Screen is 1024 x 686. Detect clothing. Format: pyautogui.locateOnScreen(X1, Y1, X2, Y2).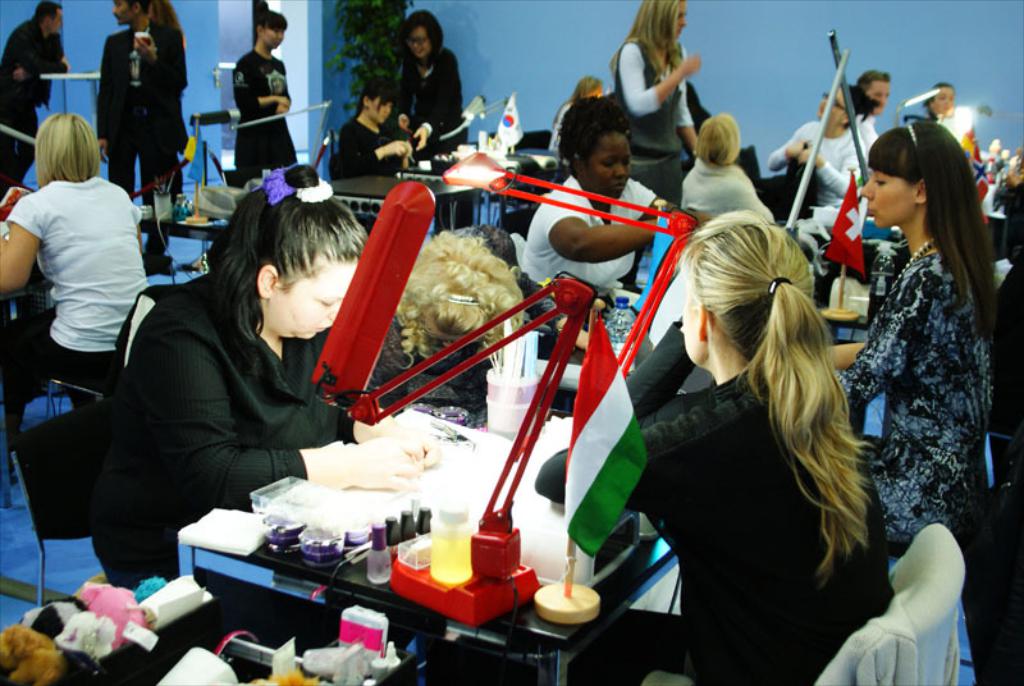
pyautogui.locateOnScreen(392, 44, 467, 159).
